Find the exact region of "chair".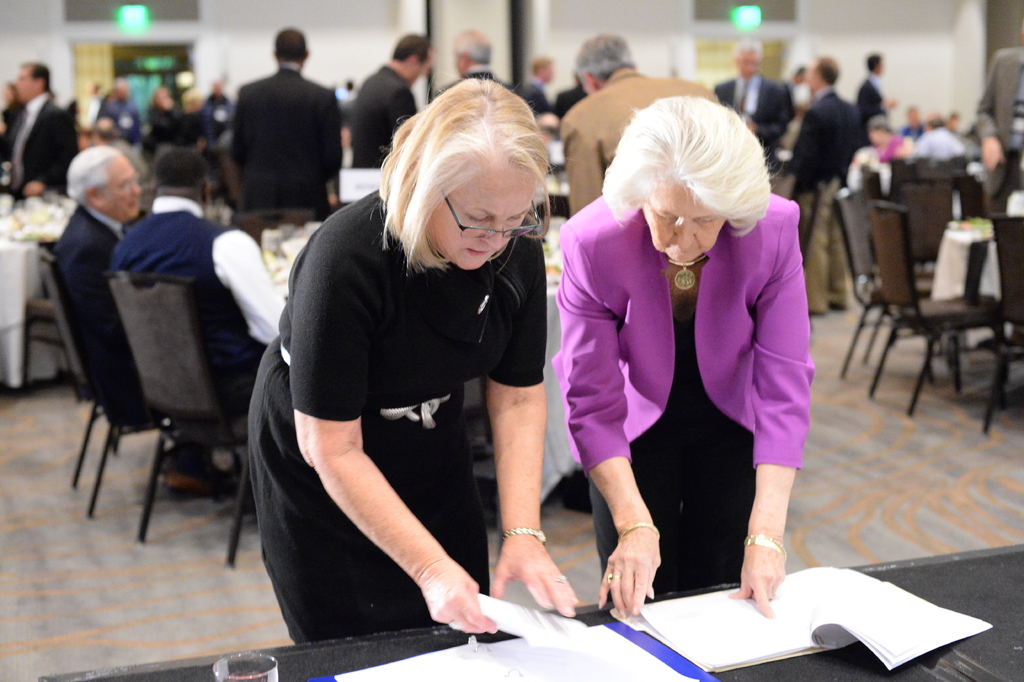
Exact region: select_region(865, 196, 1002, 417).
